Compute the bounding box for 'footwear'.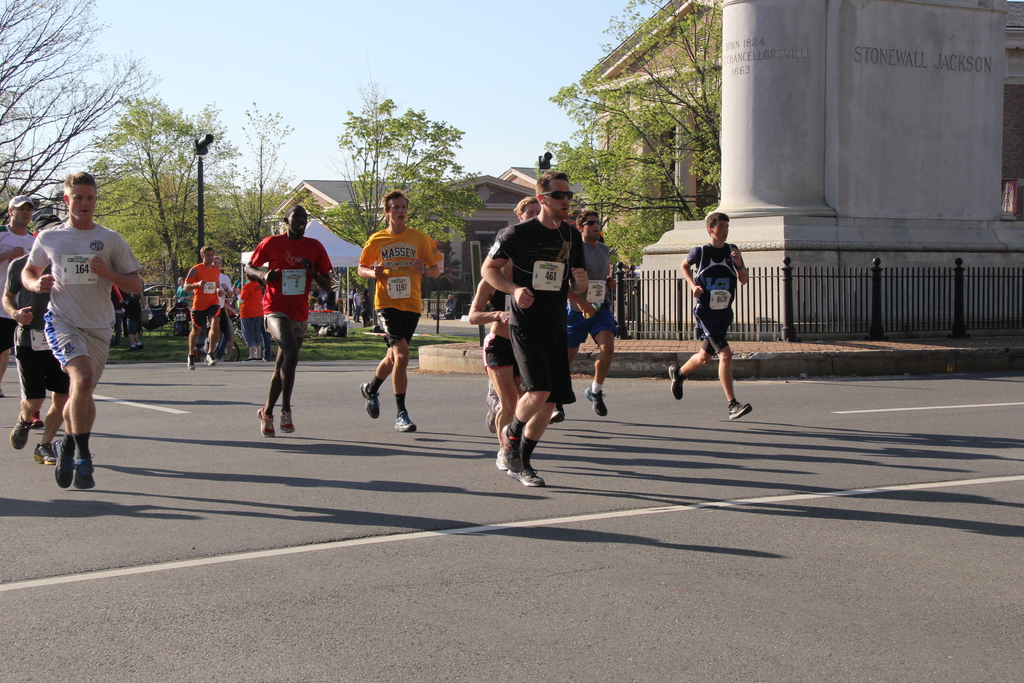
bbox=[395, 409, 418, 431].
